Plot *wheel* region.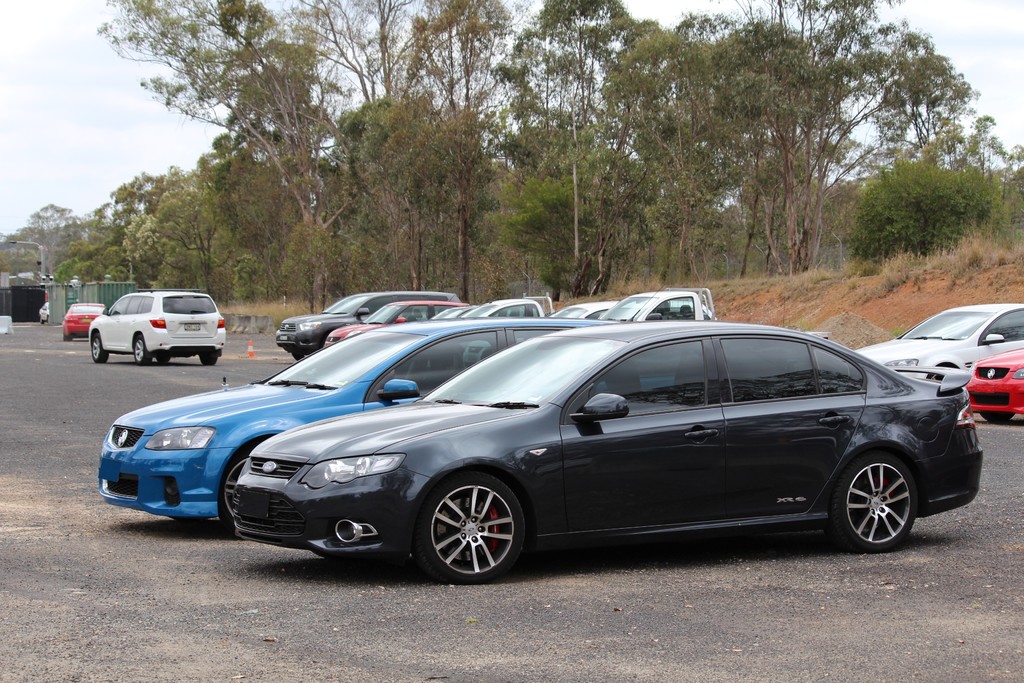
Plotted at <bbox>200, 350, 219, 363</bbox>.
